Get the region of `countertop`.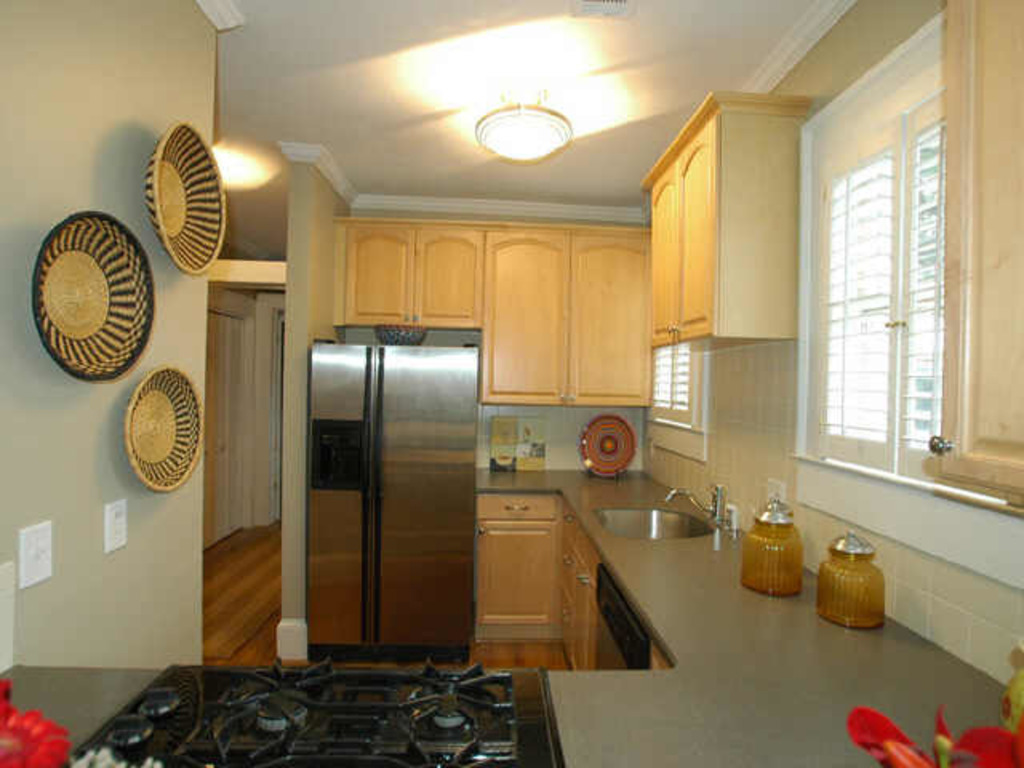
<region>0, 459, 1022, 762</region>.
